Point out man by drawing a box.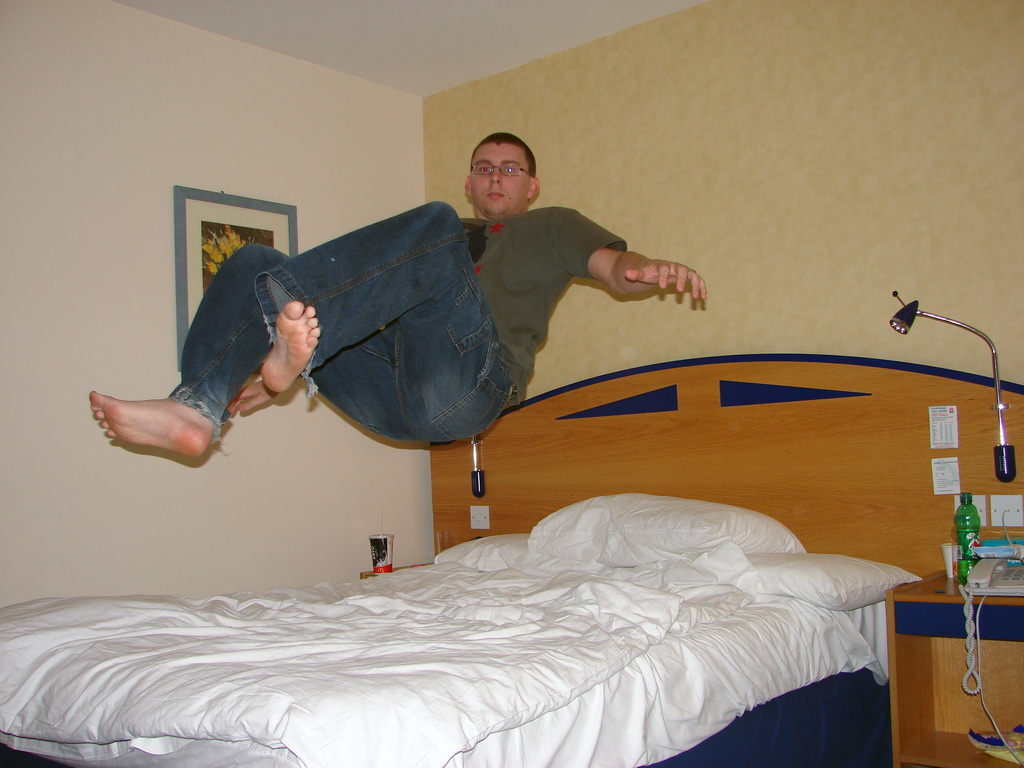
(x1=164, y1=163, x2=708, y2=482).
